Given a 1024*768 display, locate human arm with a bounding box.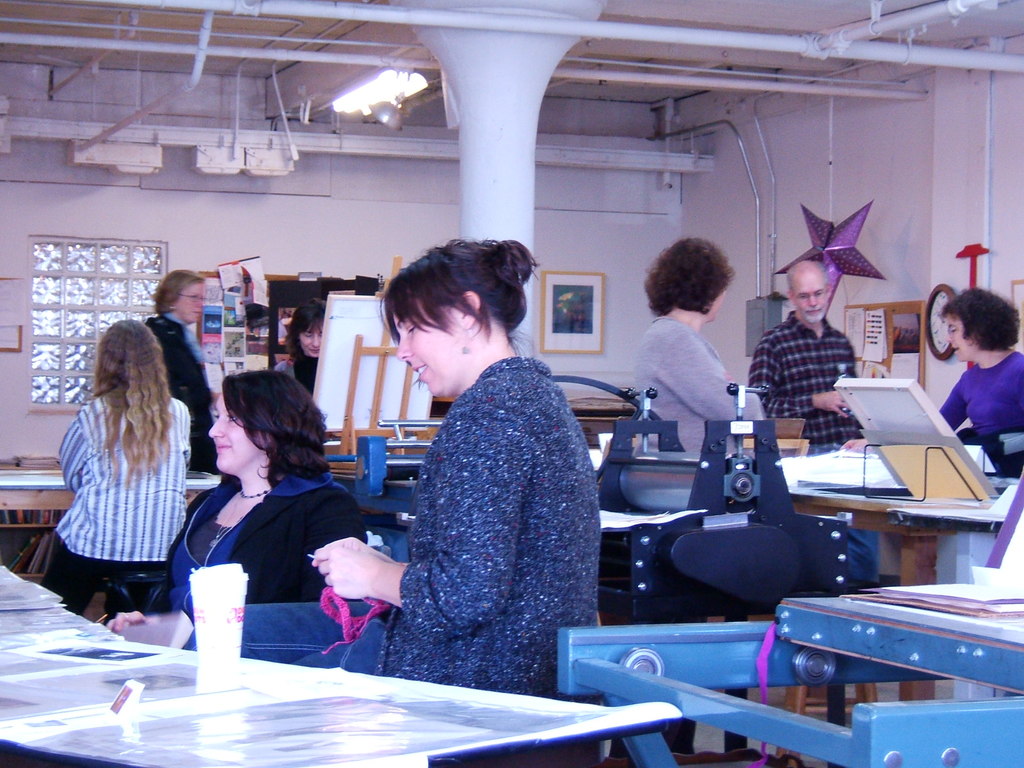
Located: [x1=853, y1=368, x2=977, y2=446].
